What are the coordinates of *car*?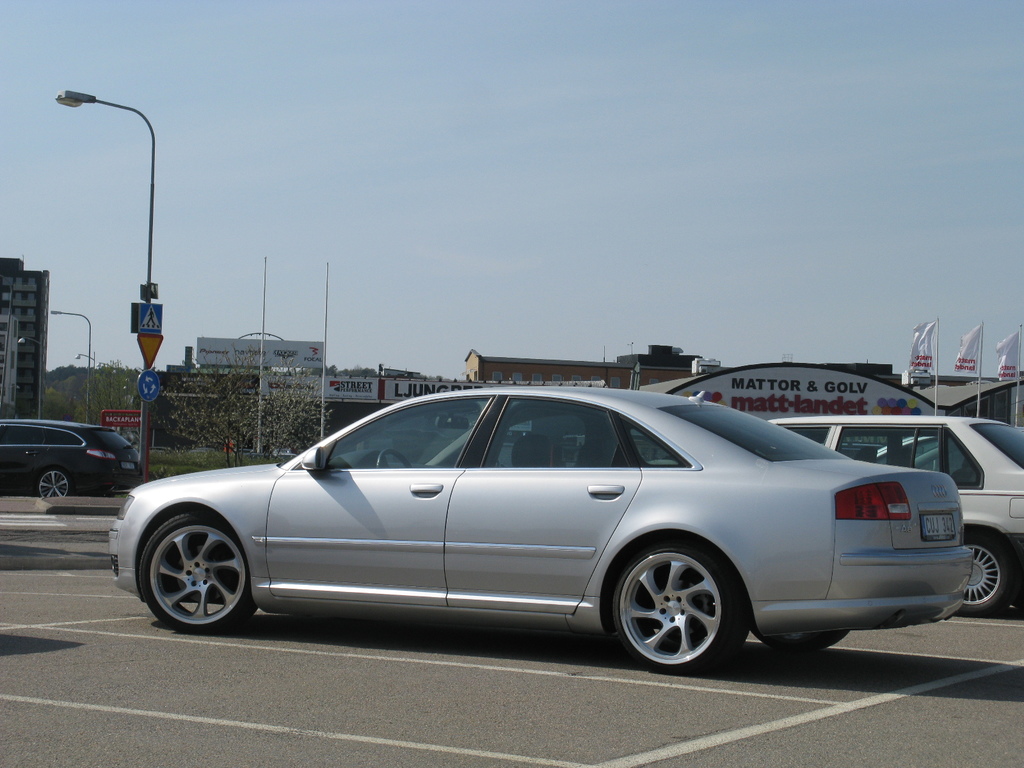
box(106, 384, 970, 673).
